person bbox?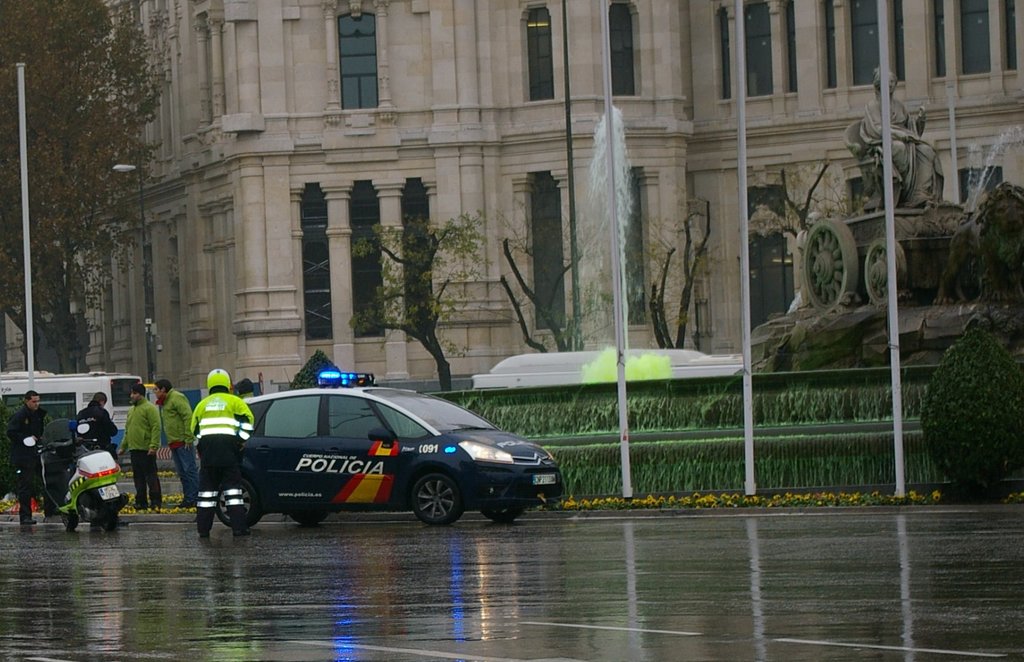
<bbox>76, 391, 118, 460</bbox>
